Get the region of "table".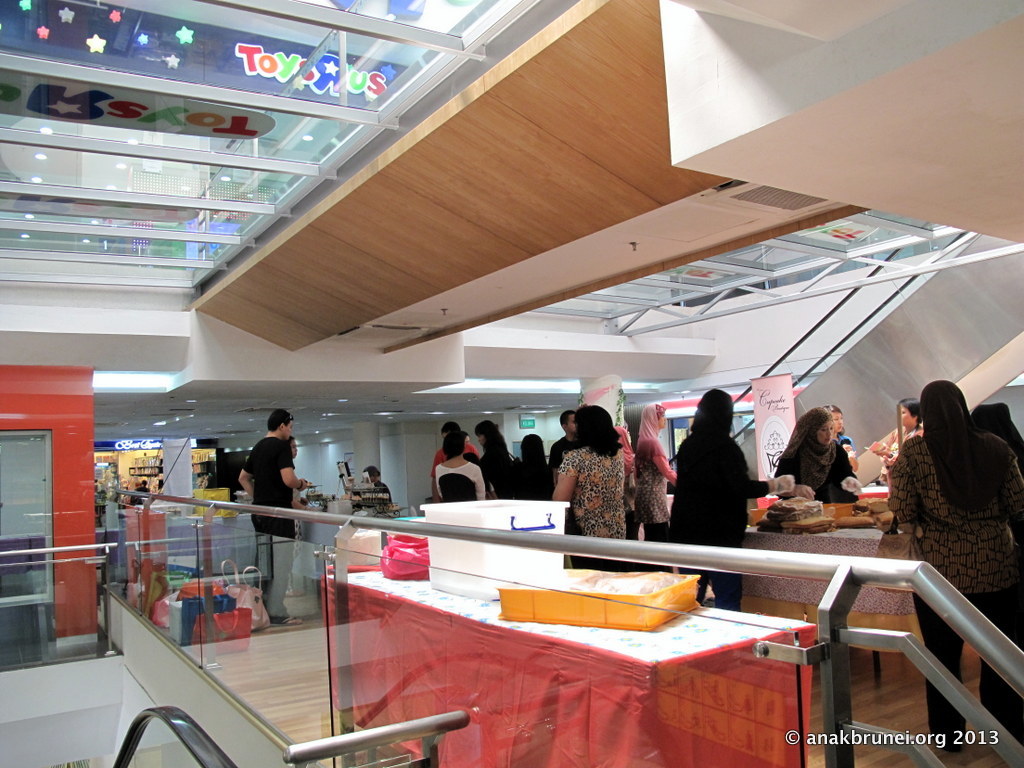
select_region(740, 513, 952, 686).
